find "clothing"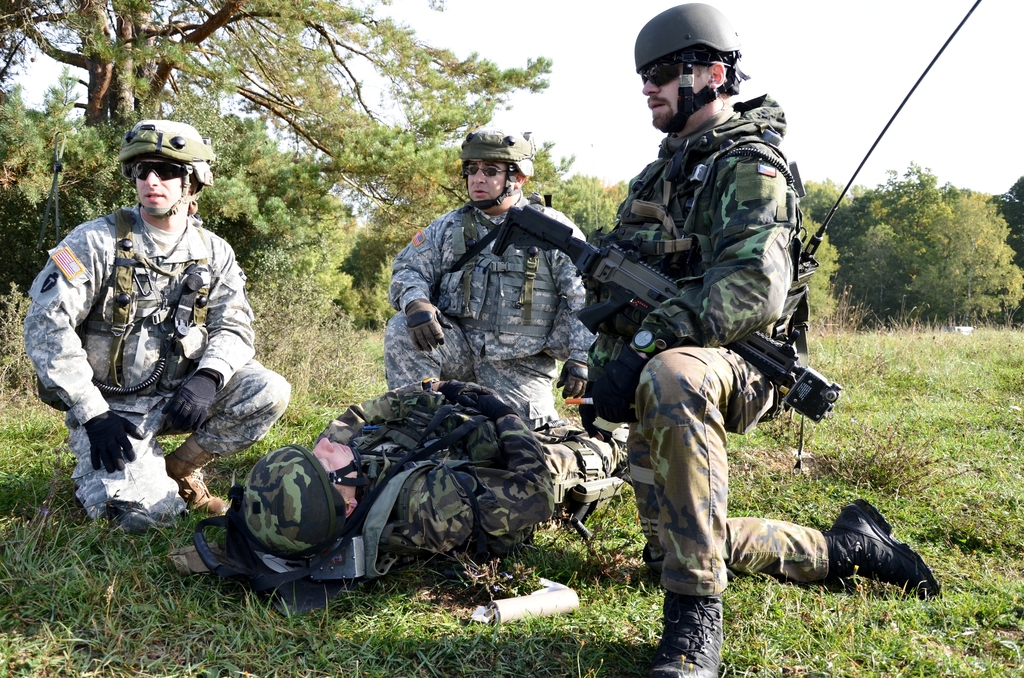
[left=383, top=200, right=596, bottom=423]
